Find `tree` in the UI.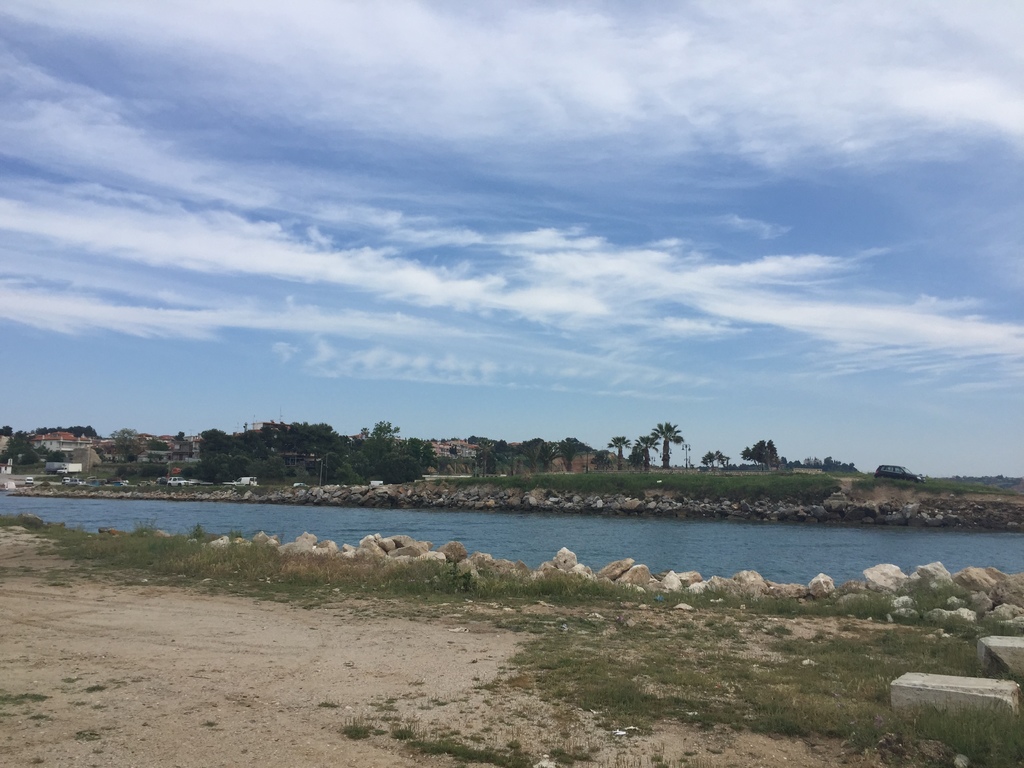
UI element at x1=0, y1=434, x2=35, y2=470.
